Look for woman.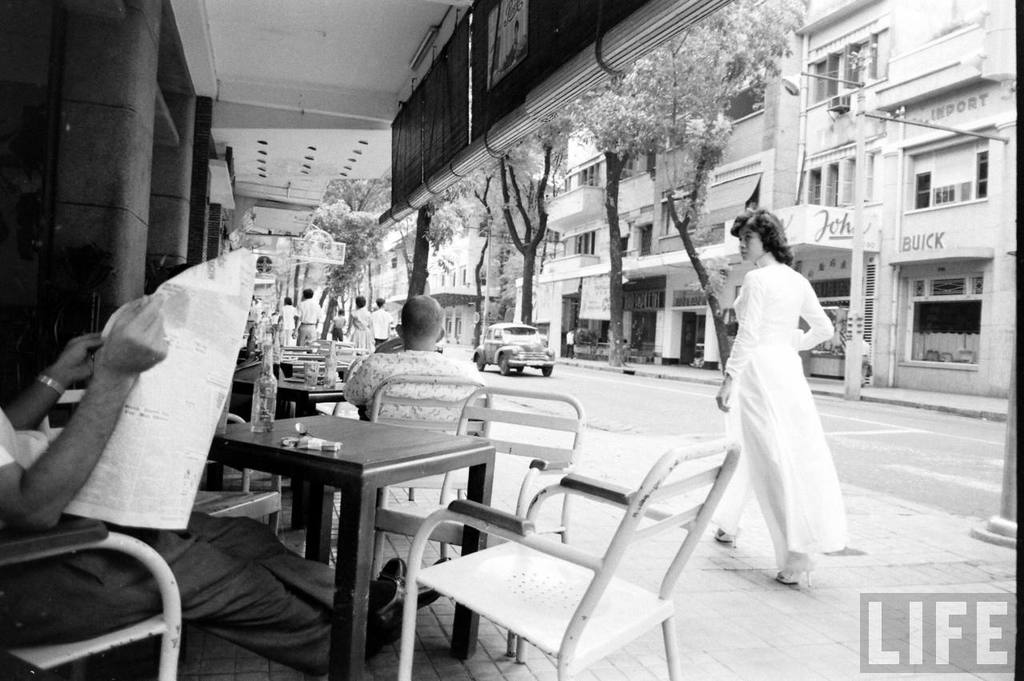
Found: locate(713, 202, 858, 591).
